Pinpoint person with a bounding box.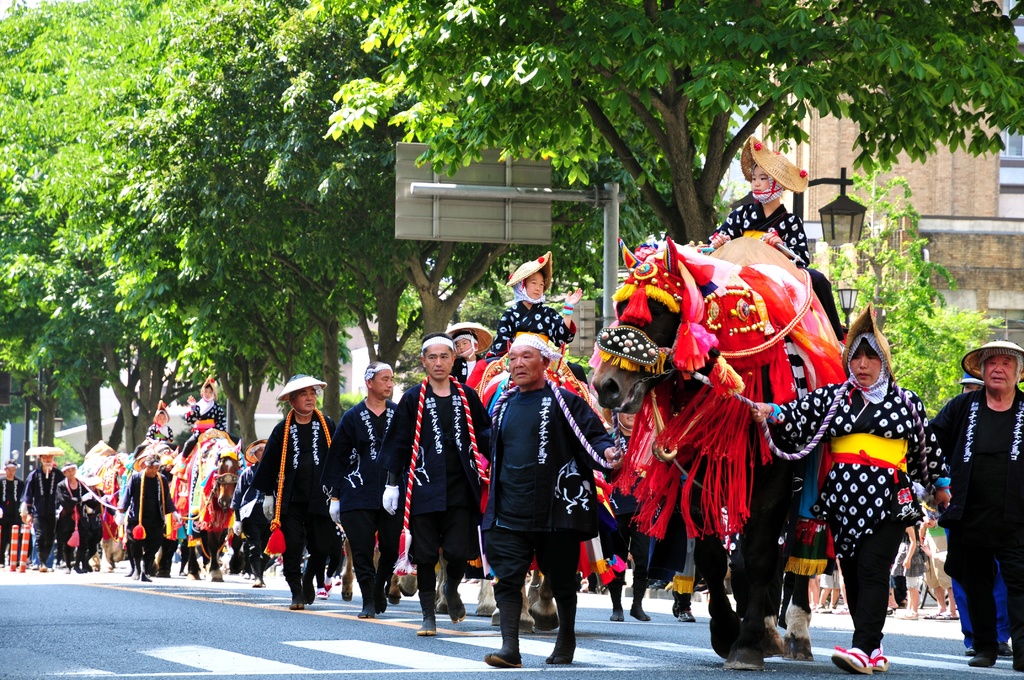
detection(253, 370, 334, 612).
